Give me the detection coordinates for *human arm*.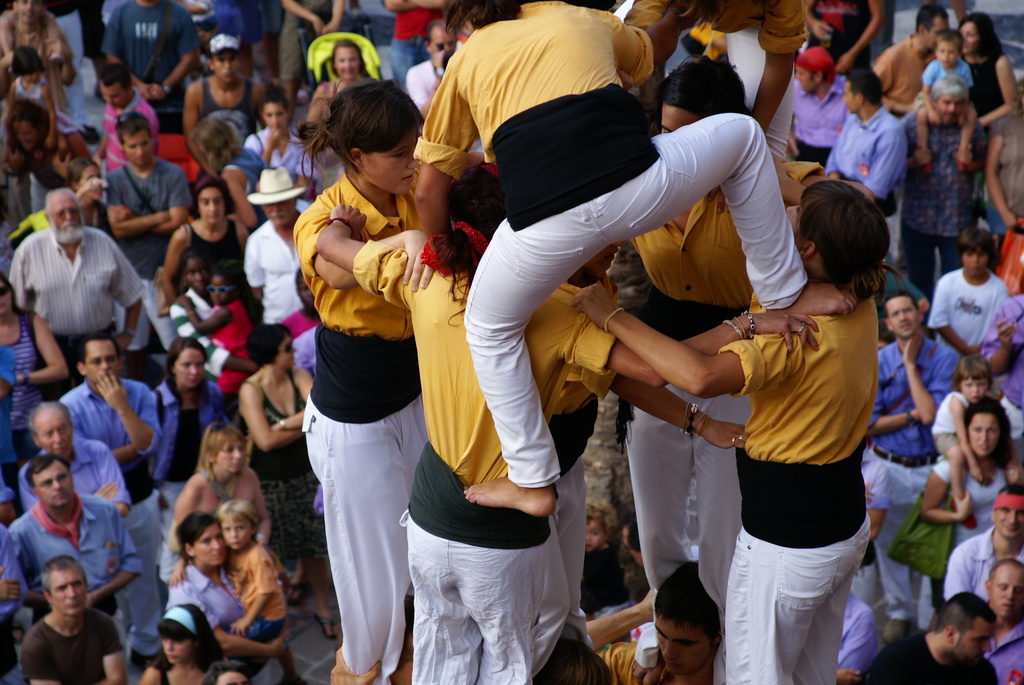
pyautogui.locateOnScreen(897, 335, 959, 426).
